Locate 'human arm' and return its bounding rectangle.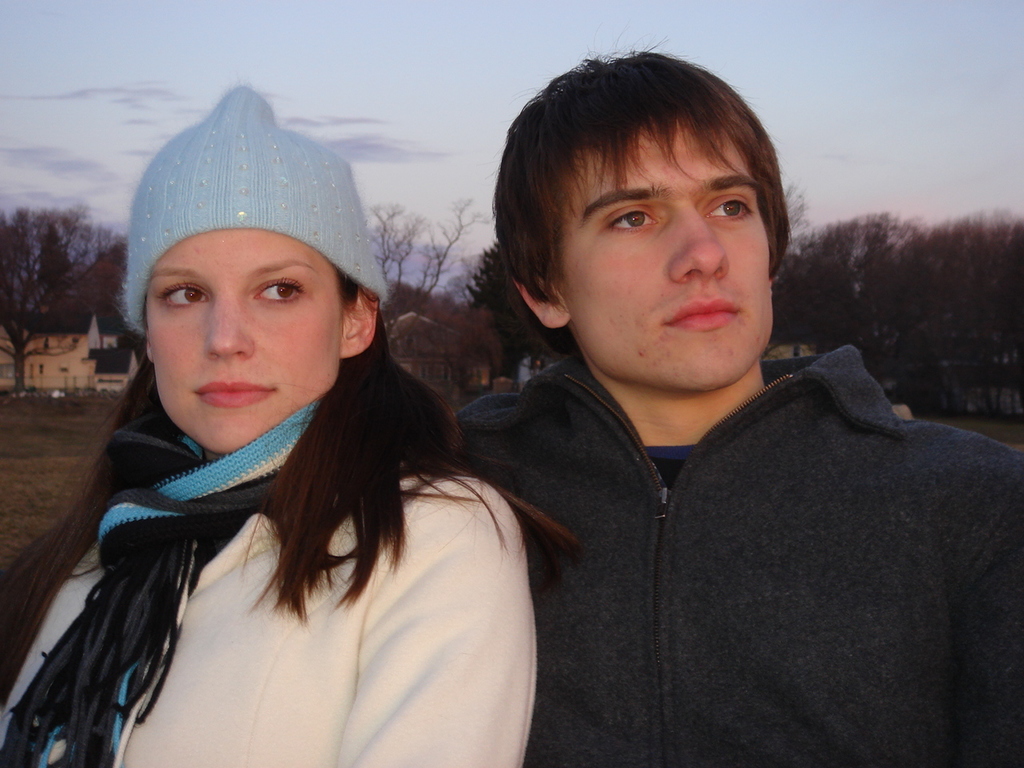
region(337, 488, 529, 767).
